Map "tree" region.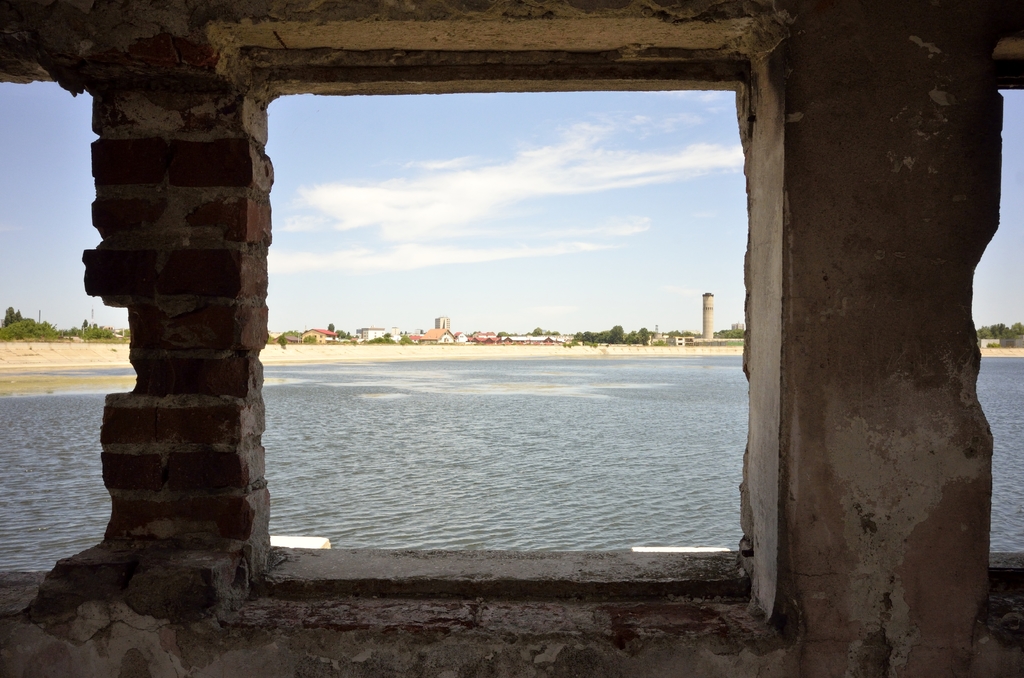
Mapped to box=[116, 330, 135, 342].
